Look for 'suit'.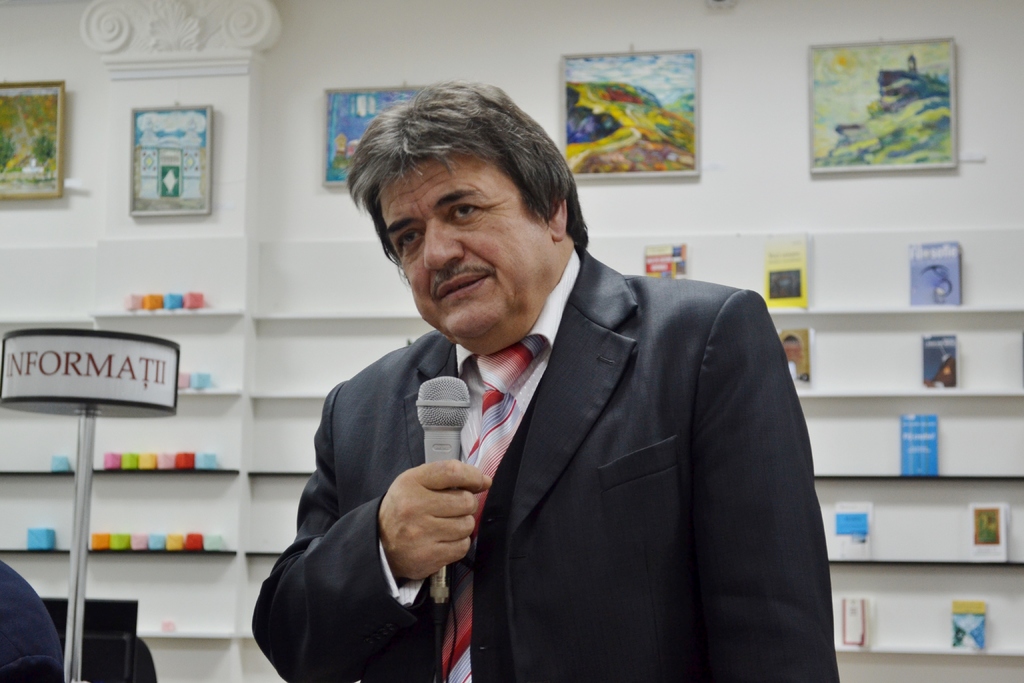
Found: box(0, 562, 67, 682).
